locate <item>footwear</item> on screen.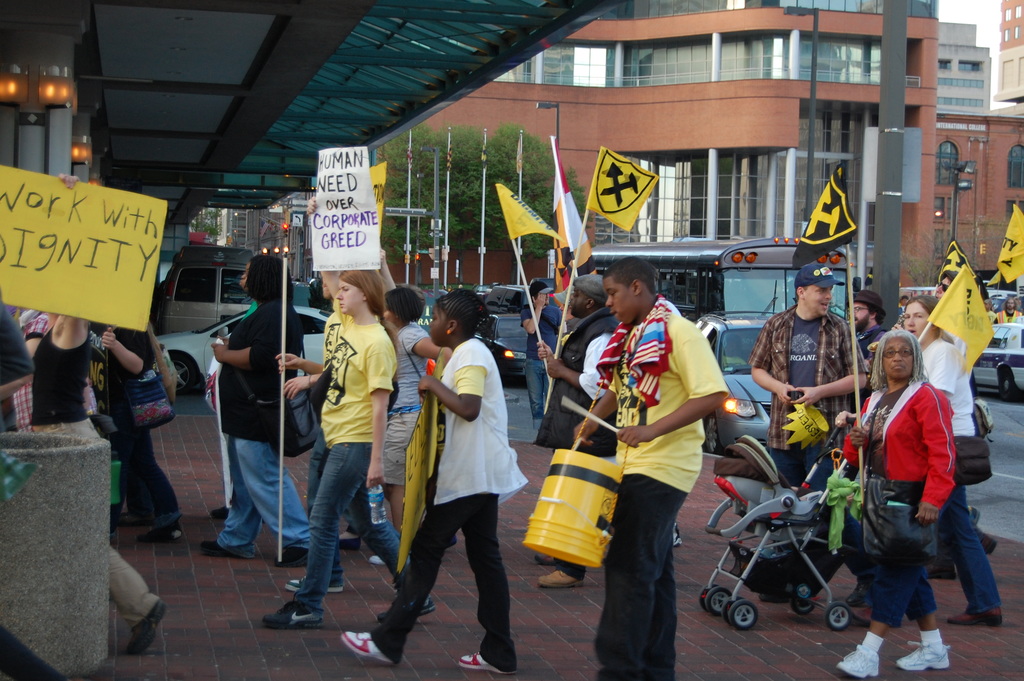
On screen at <box>947,606,1002,627</box>.
